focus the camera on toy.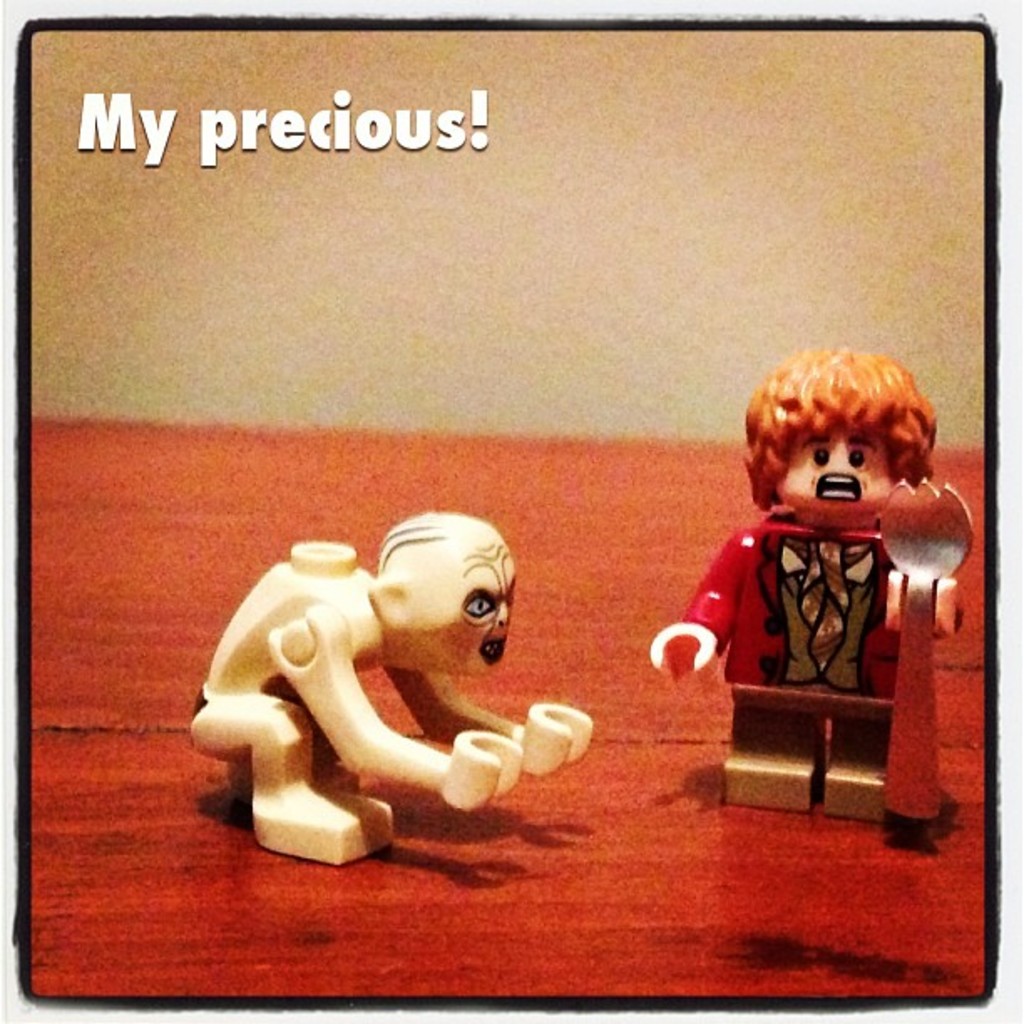
Focus region: <box>187,507,592,865</box>.
